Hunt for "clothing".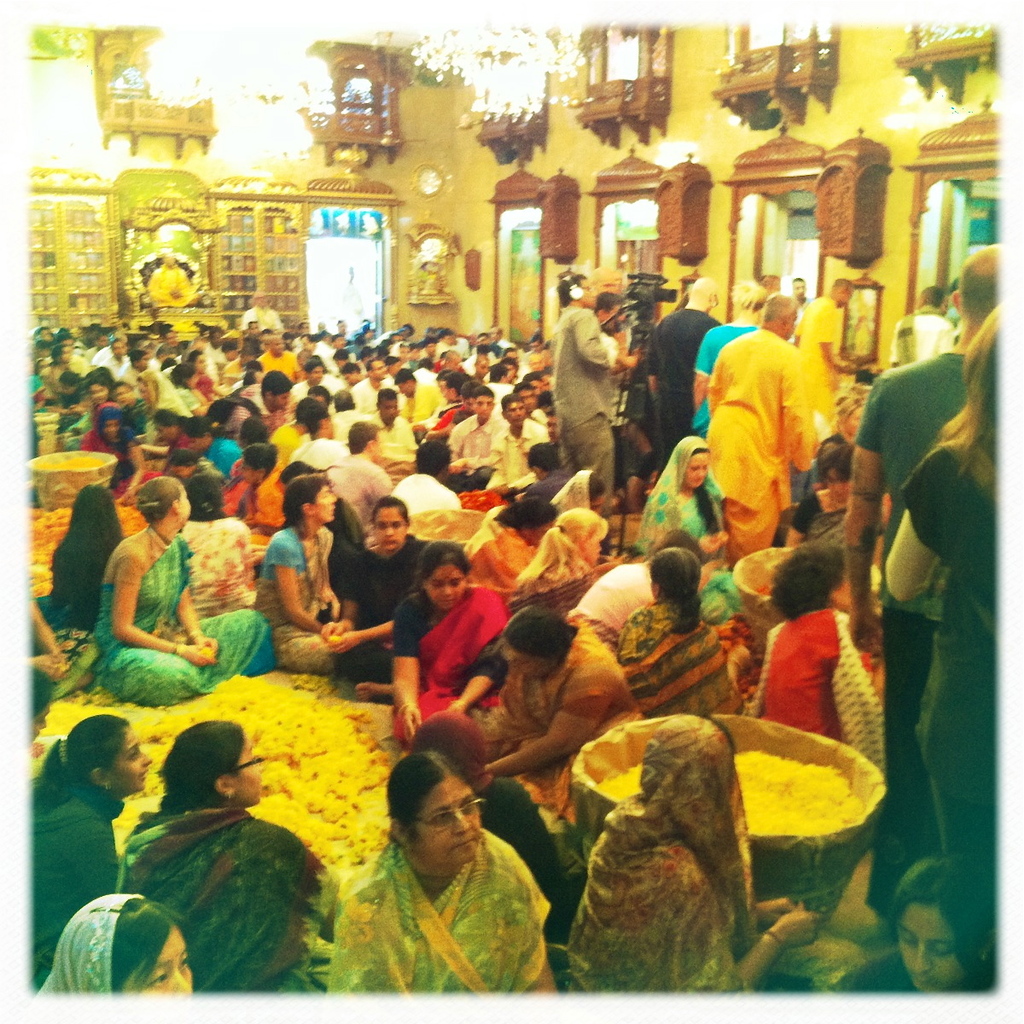
Hunted down at rect(702, 328, 815, 564).
